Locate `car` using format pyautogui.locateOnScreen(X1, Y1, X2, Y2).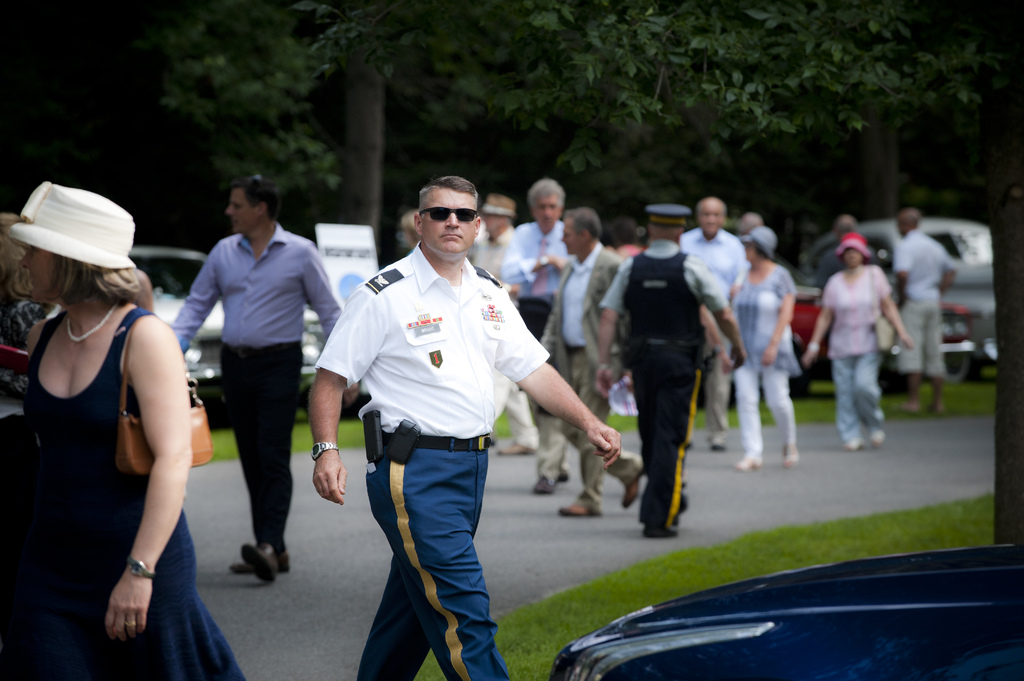
pyautogui.locateOnScreen(131, 250, 324, 412).
